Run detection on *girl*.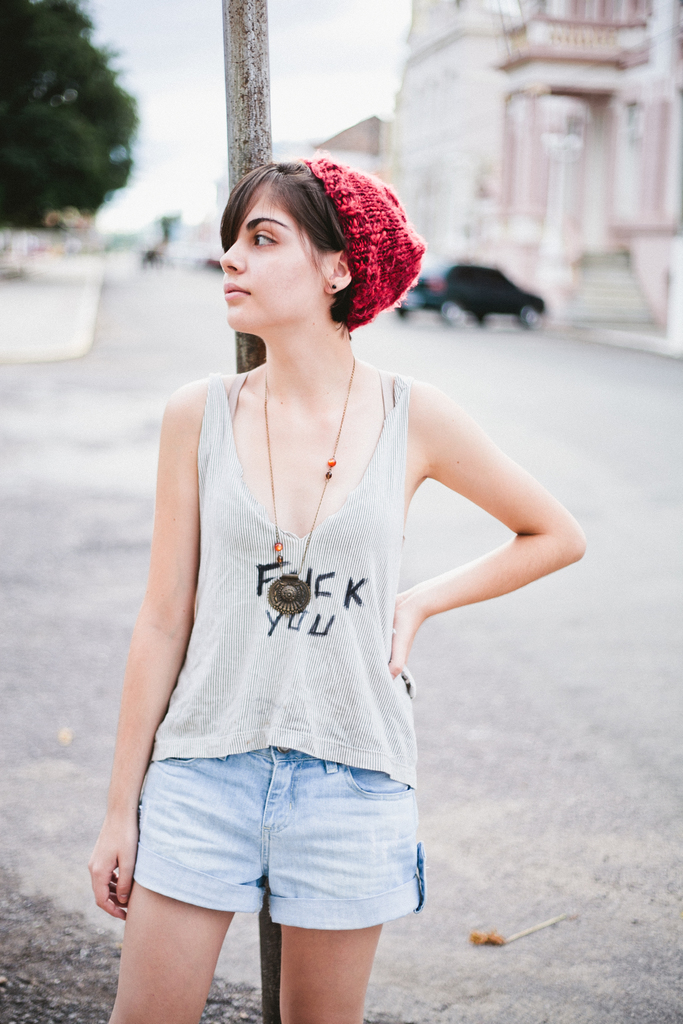
Result: x1=86, y1=154, x2=587, y2=1023.
